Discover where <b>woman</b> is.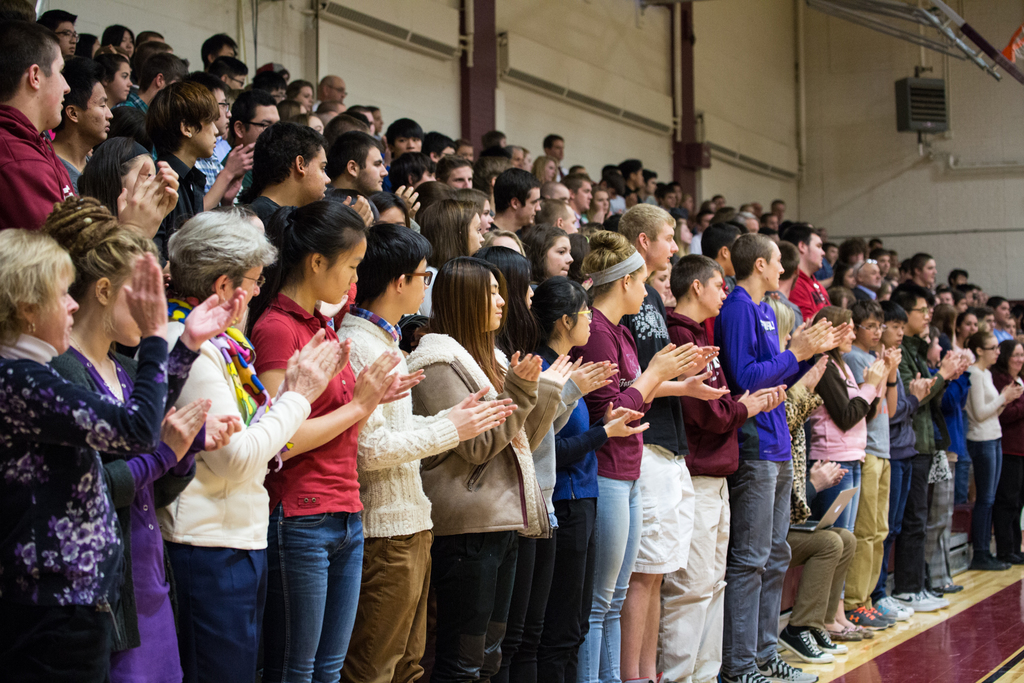
Discovered at x1=72 y1=134 x2=157 y2=224.
